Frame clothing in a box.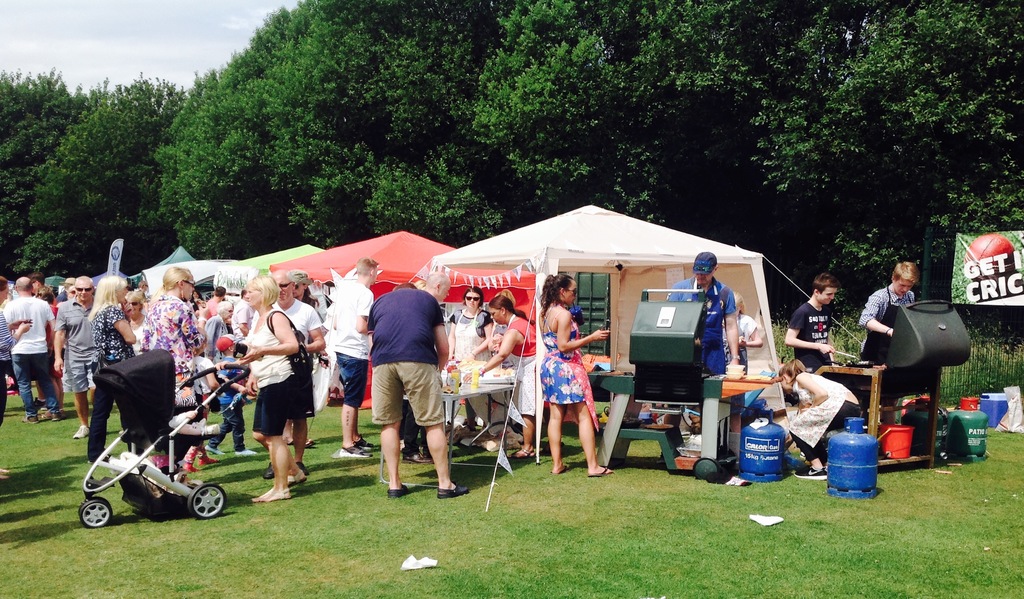
(left=370, top=288, right=451, bottom=368).
